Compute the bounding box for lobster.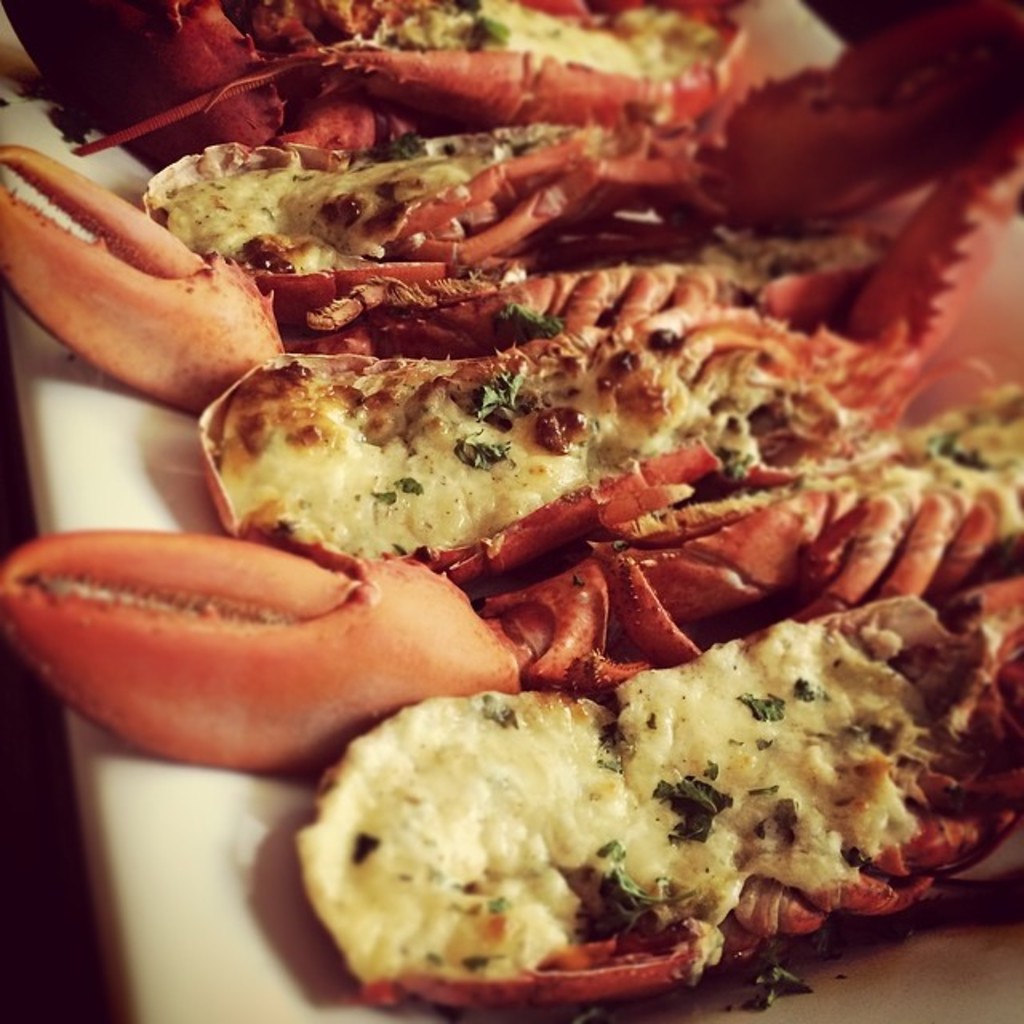
0:379:1022:774.
